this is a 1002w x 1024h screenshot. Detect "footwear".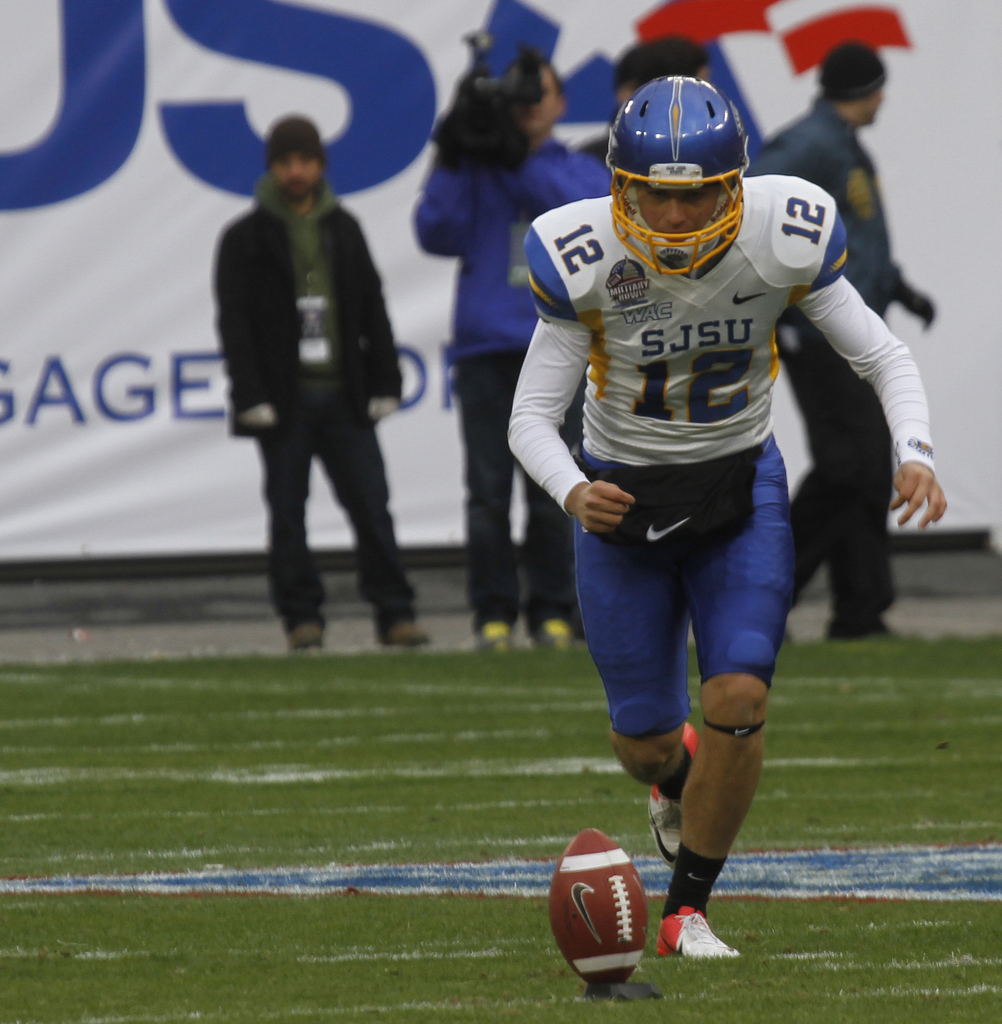
[477, 621, 513, 659].
